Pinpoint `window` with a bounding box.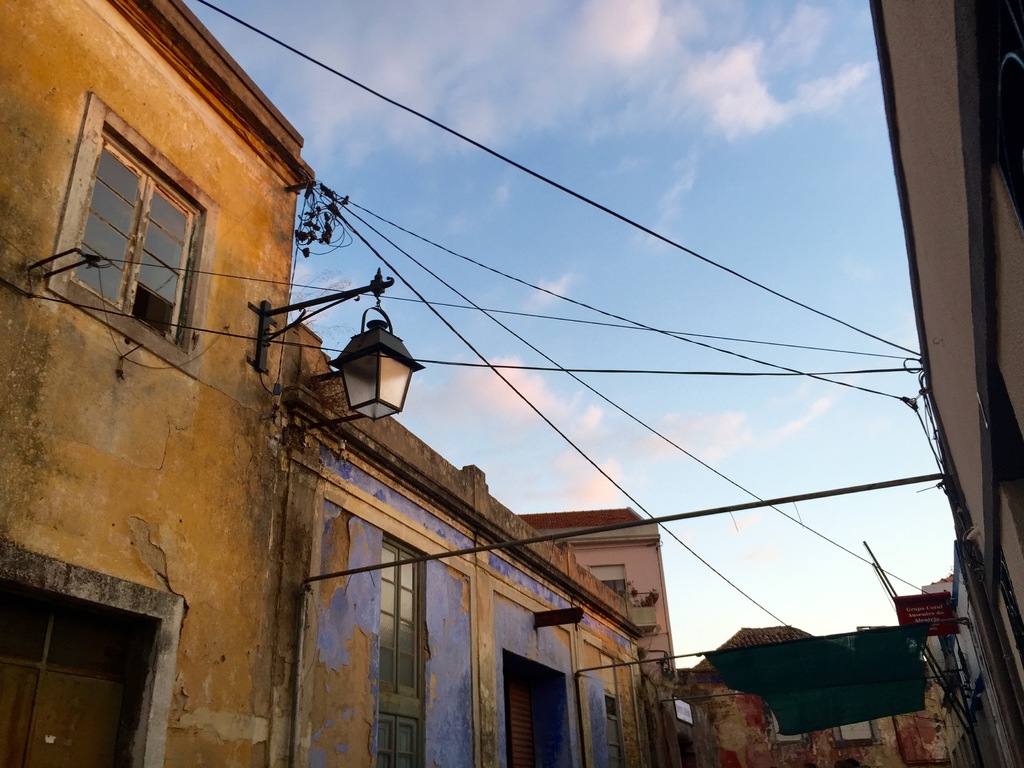
[44,103,197,340].
